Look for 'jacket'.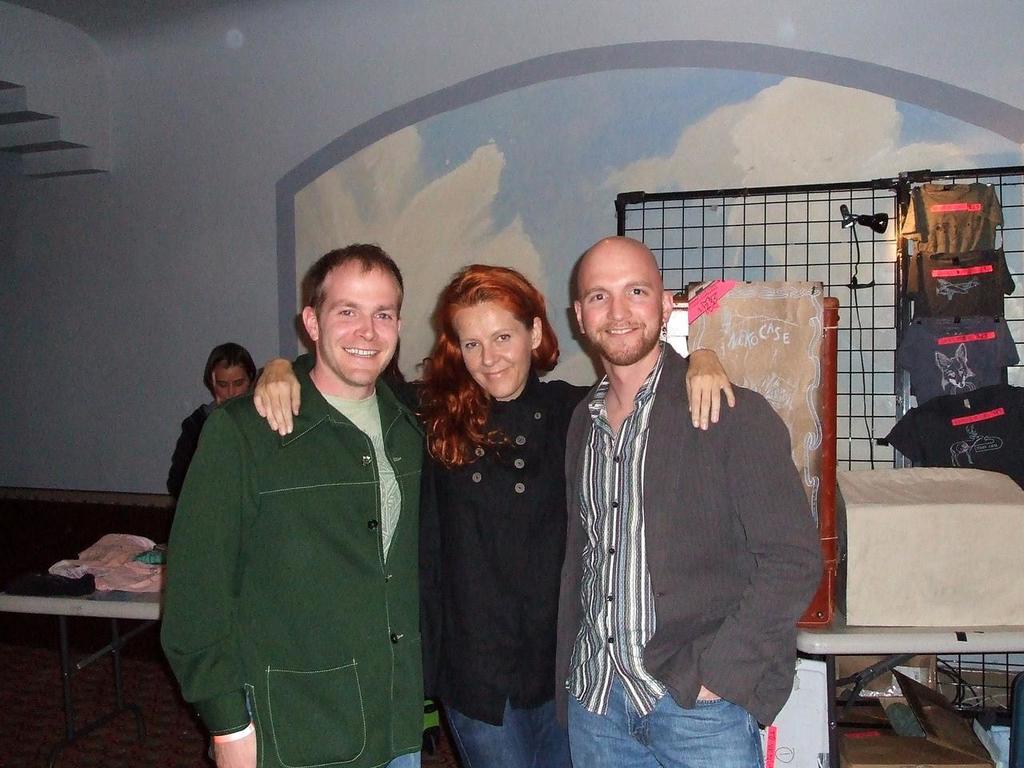
Found: [x1=147, y1=306, x2=450, y2=735].
